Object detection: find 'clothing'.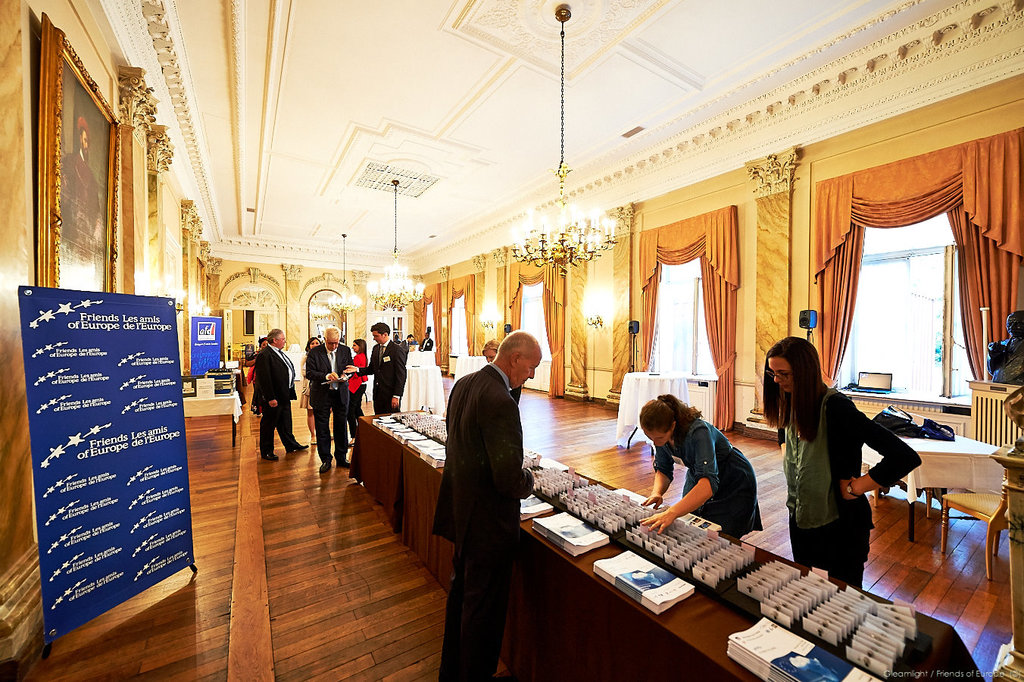
<bbox>250, 346, 301, 455</bbox>.
